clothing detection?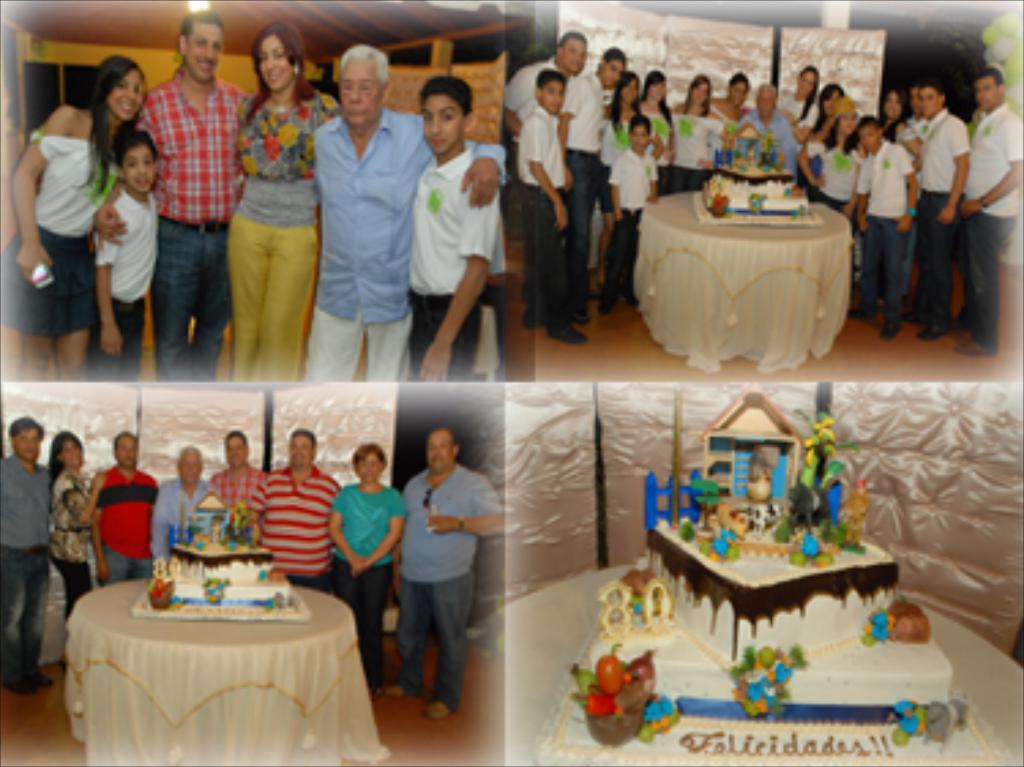
614,142,655,284
